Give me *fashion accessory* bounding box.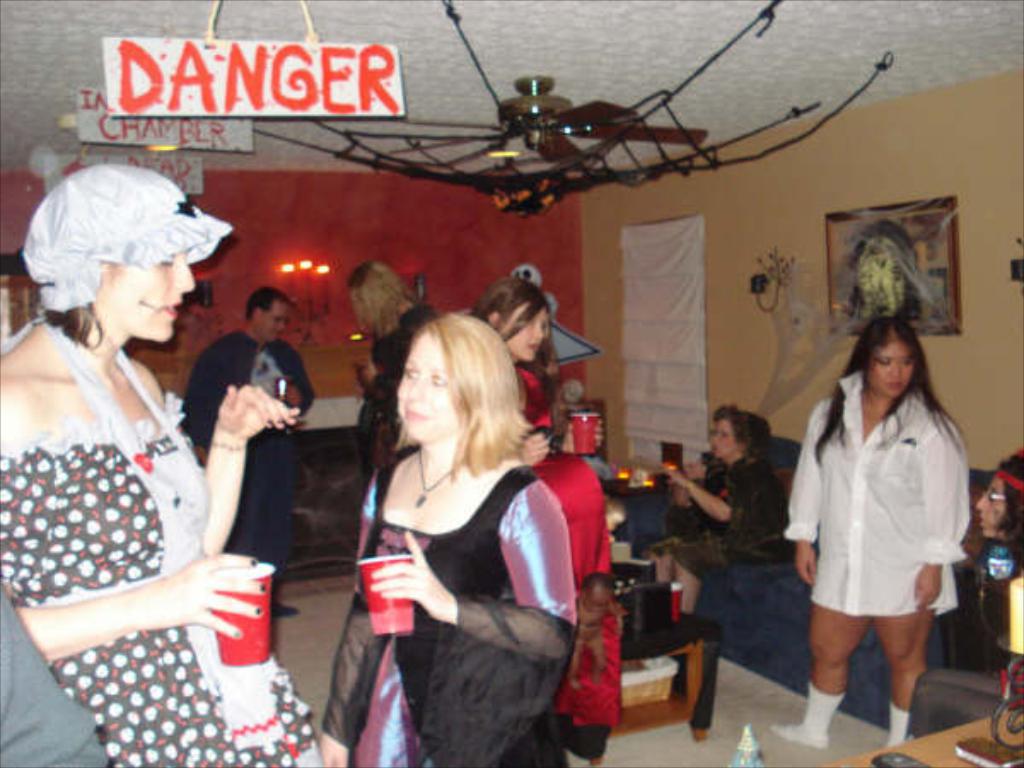
region(995, 447, 1022, 492).
